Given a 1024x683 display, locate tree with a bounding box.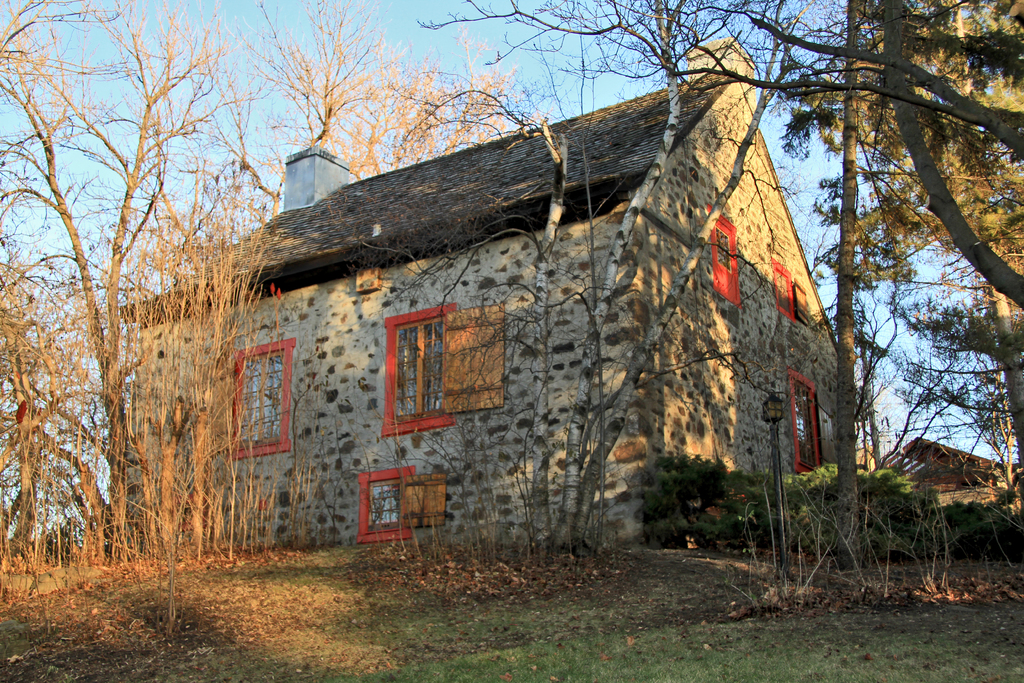
Located: x1=20 y1=35 x2=249 y2=597.
